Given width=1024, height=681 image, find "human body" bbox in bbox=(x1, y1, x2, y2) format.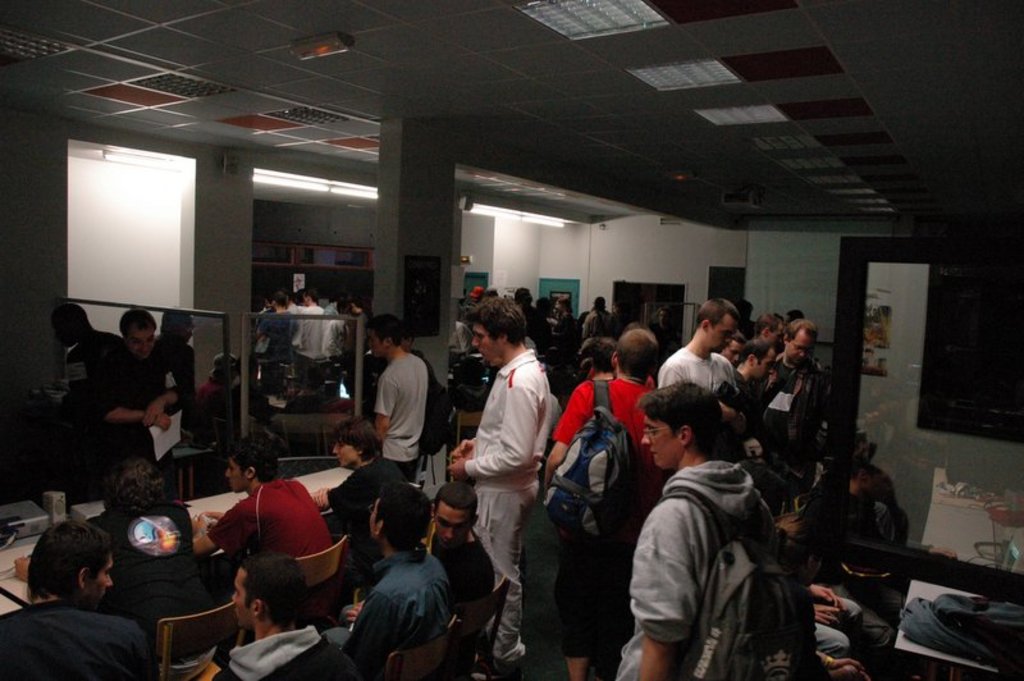
bbox=(1, 594, 160, 680).
